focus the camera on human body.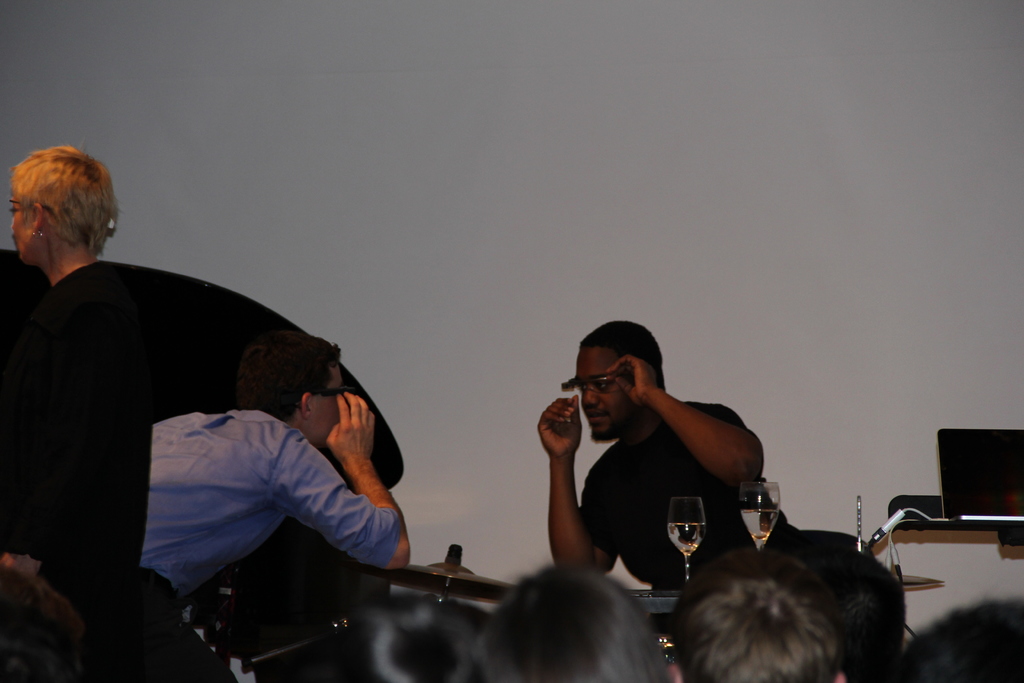
Focus region: detection(5, 258, 166, 662).
